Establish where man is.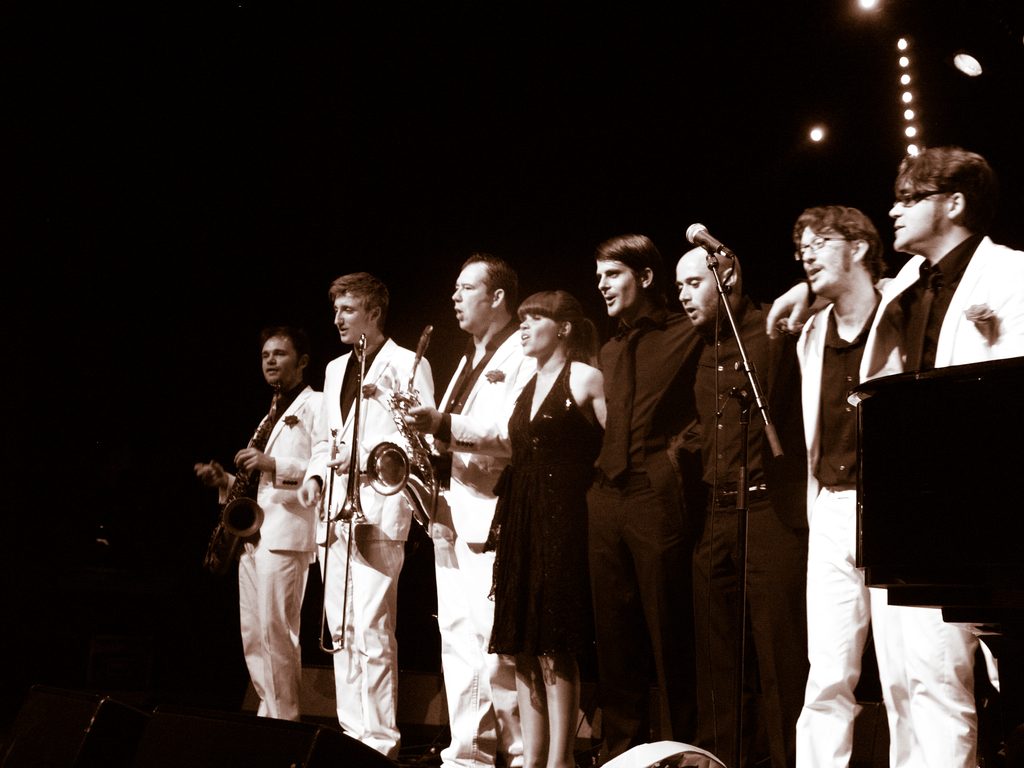
Established at (left=390, top=254, right=538, bottom=767).
